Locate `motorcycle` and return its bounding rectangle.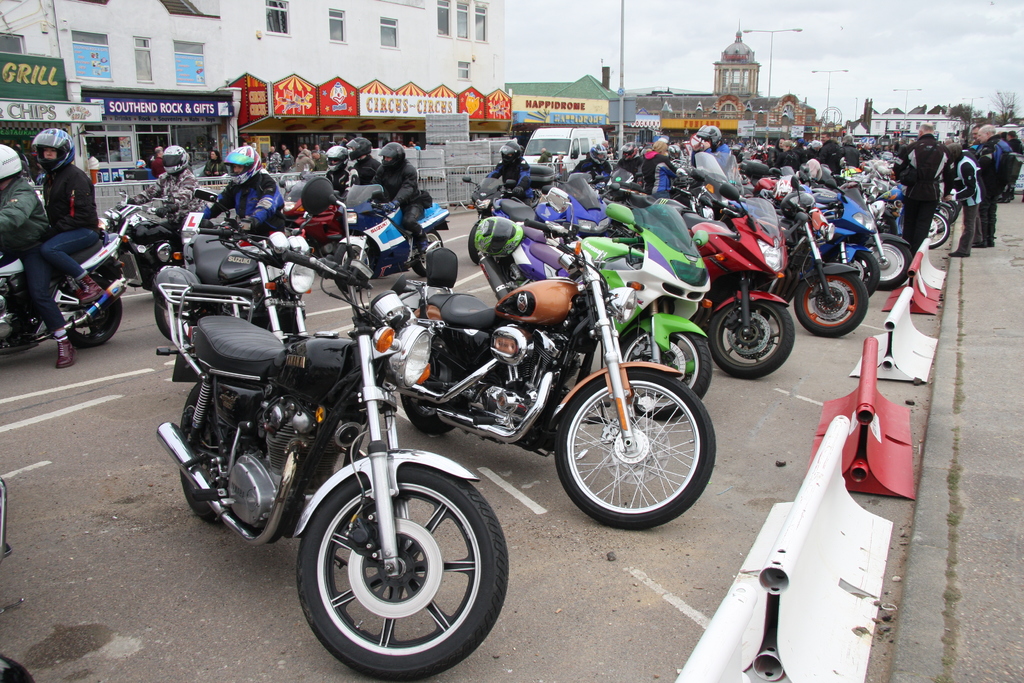
bbox(779, 177, 870, 338).
